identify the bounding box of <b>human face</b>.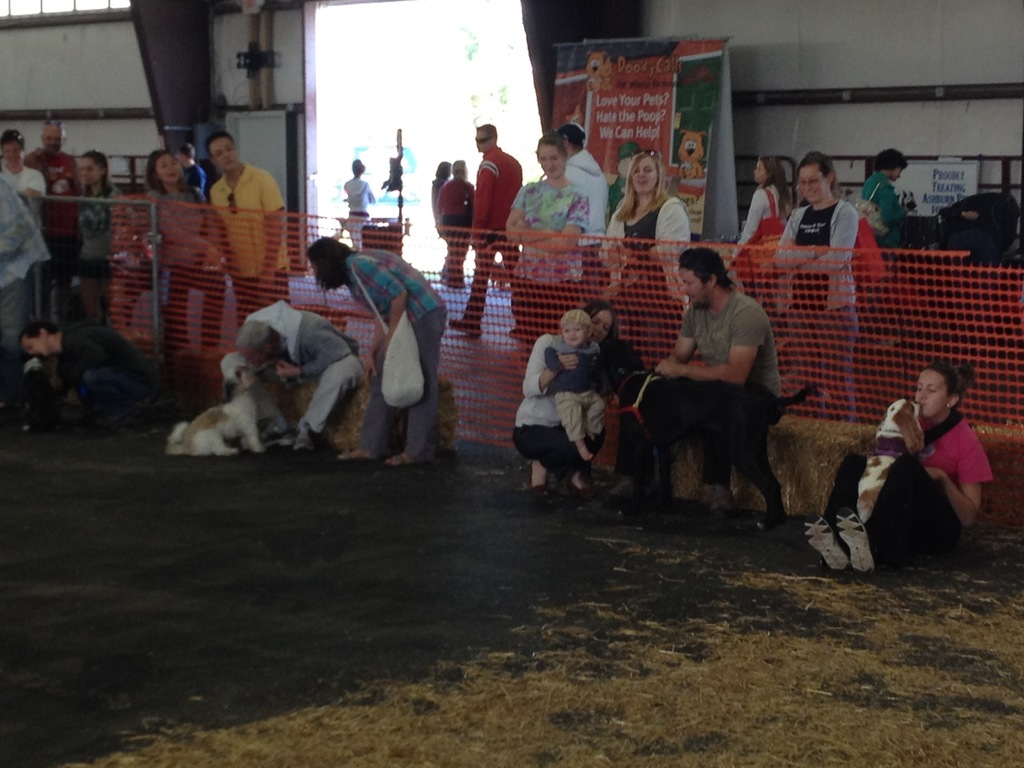
bbox(890, 168, 899, 177).
